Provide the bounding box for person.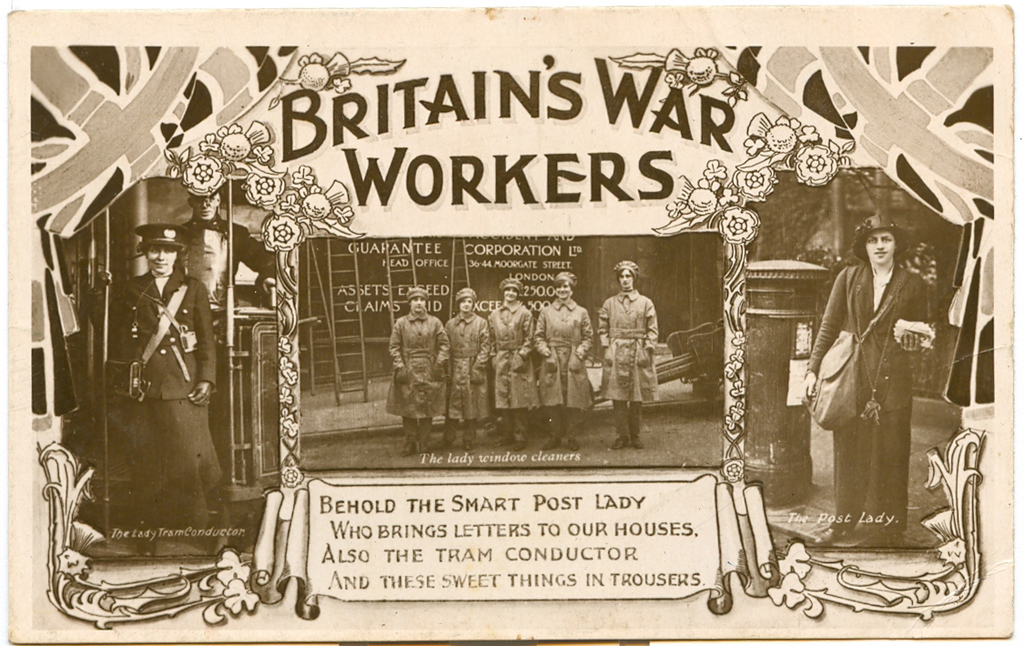
Rect(532, 271, 597, 442).
